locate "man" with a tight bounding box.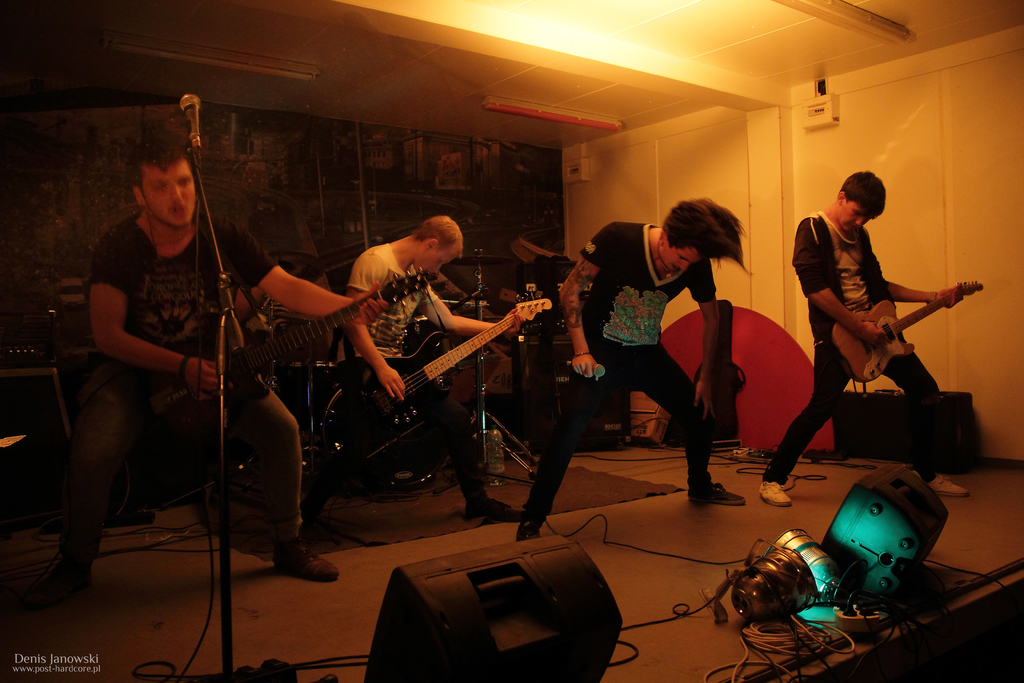
506,231,576,472.
